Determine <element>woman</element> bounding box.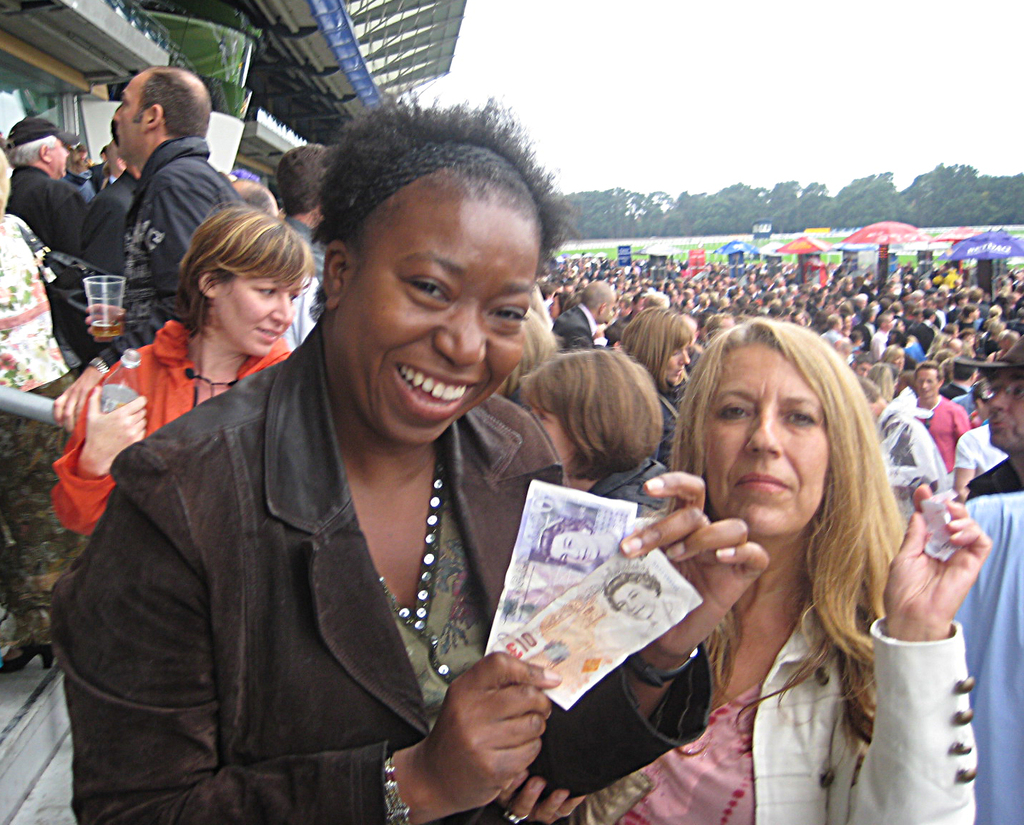
Determined: region(659, 311, 986, 824).
